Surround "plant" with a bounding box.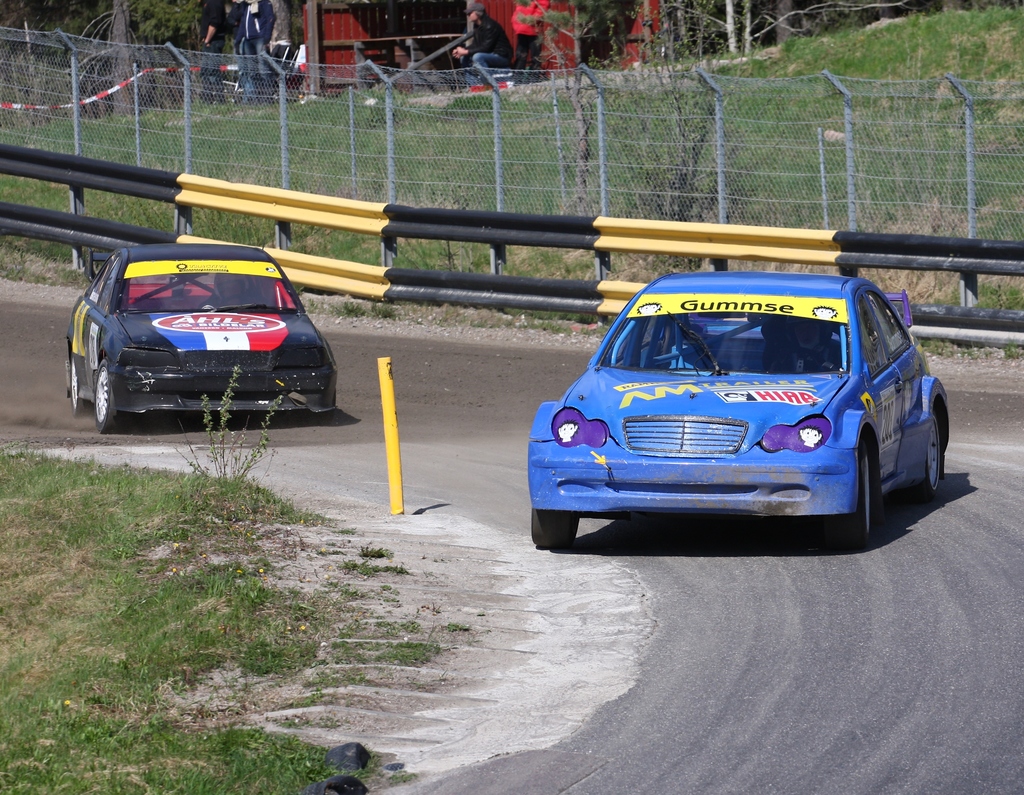
432,611,477,637.
